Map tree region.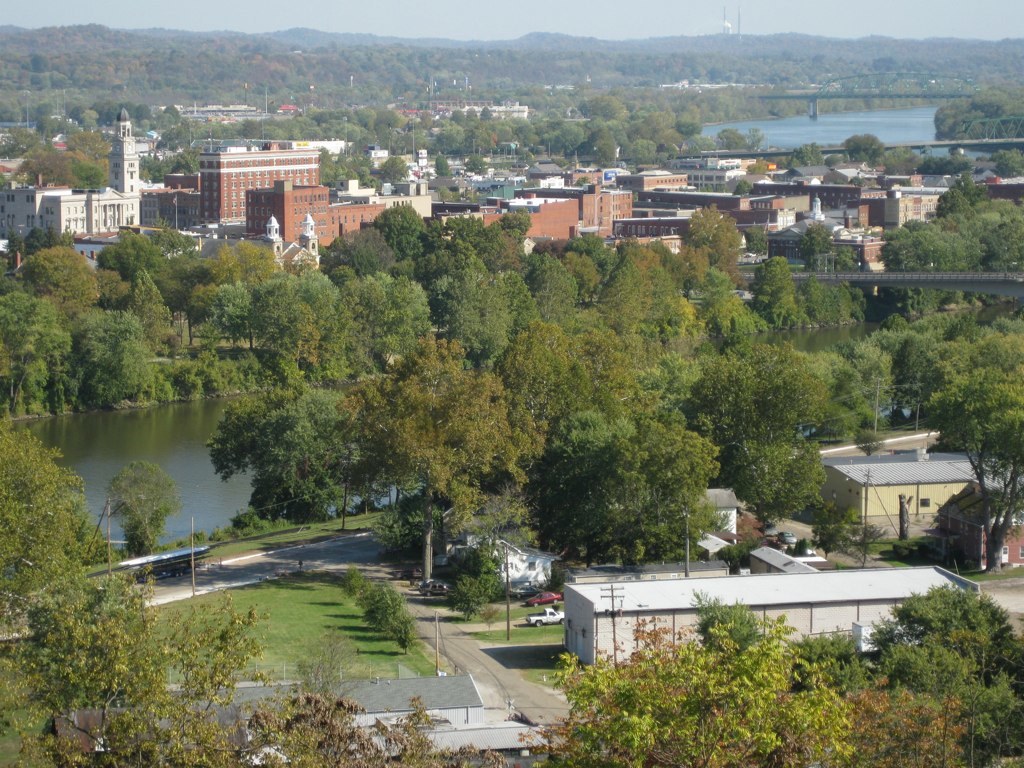
Mapped to (753,257,816,335).
